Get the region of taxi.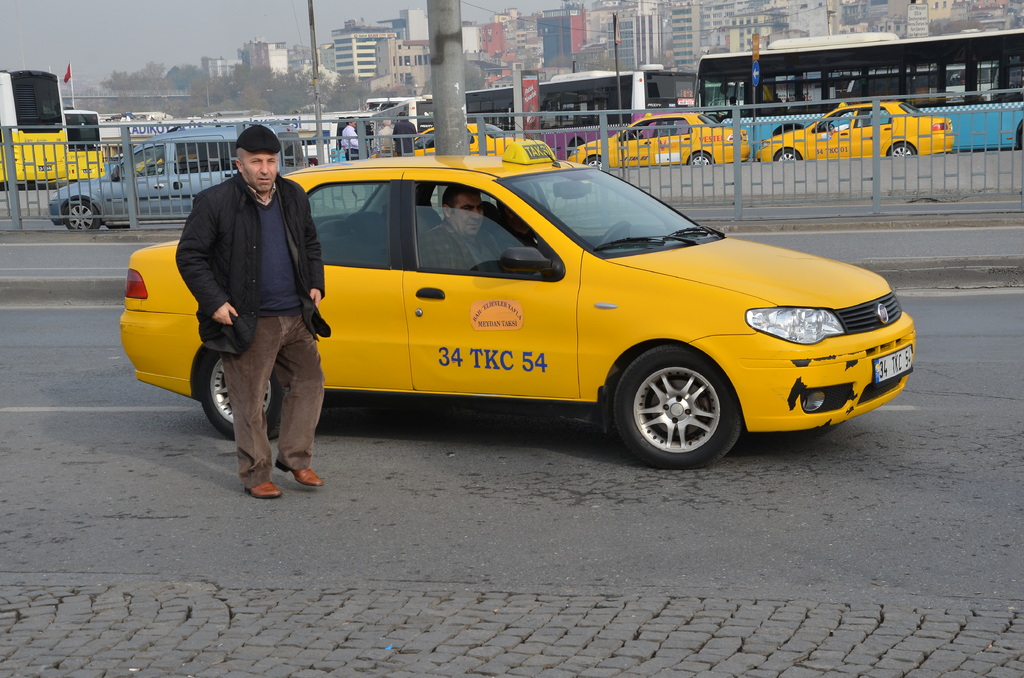
117, 140, 915, 469.
